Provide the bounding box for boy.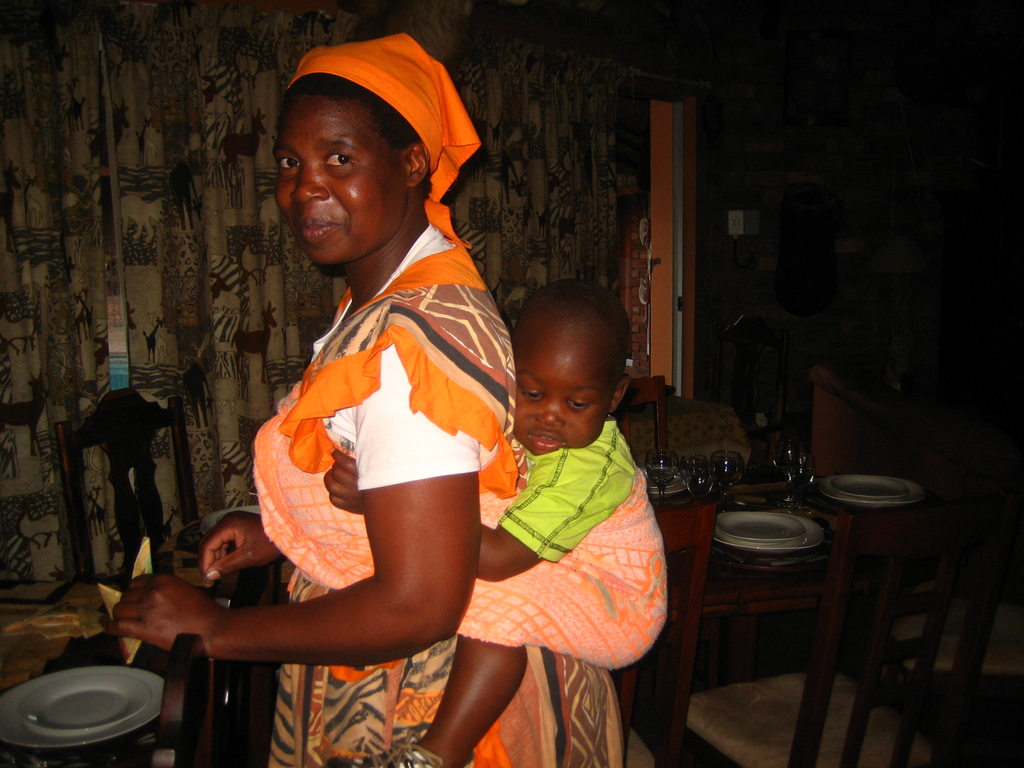
select_region(309, 280, 655, 767).
